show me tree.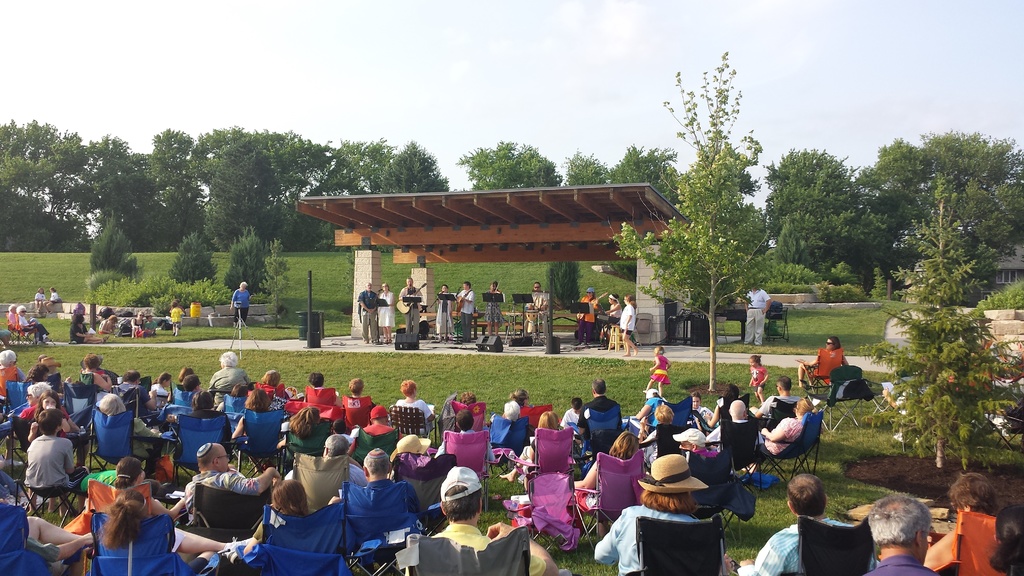
tree is here: (x1=147, y1=125, x2=204, y2=214).
